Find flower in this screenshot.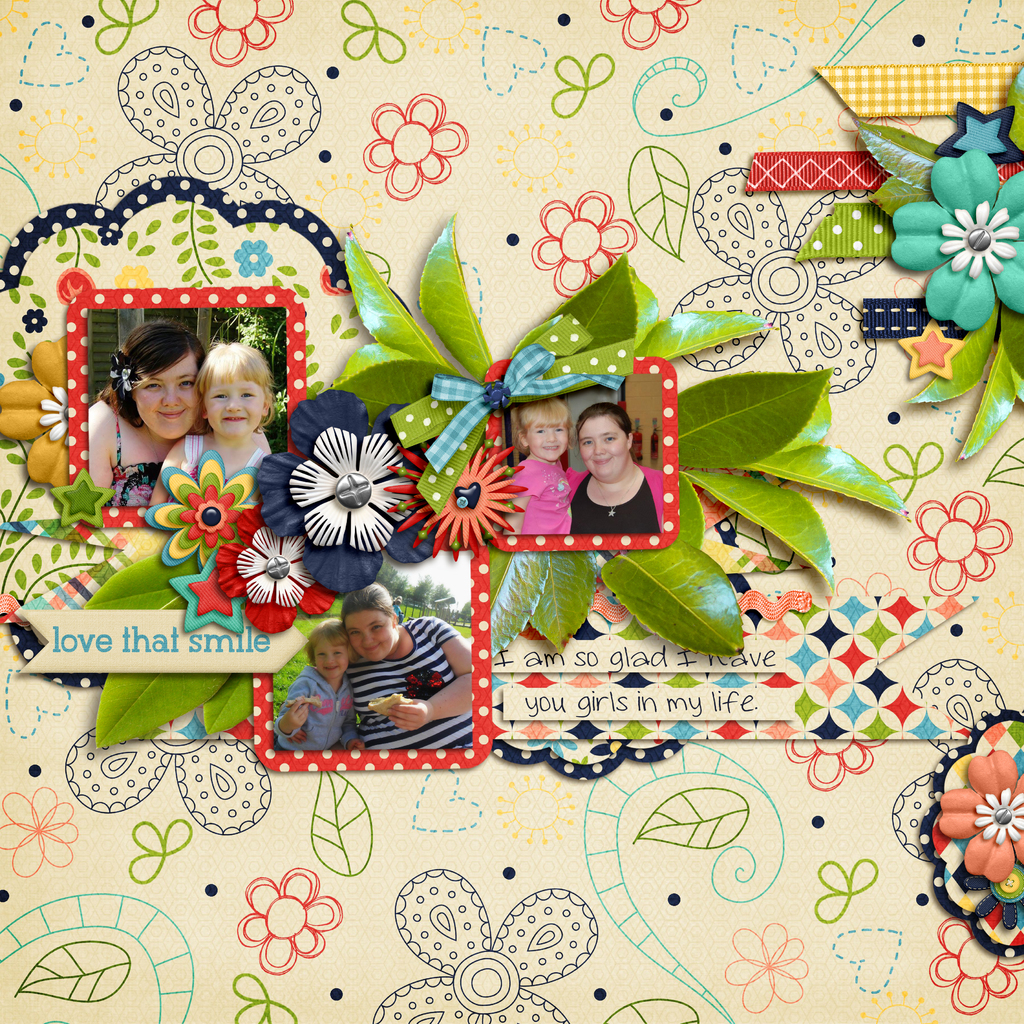
The bounding box for flower is locate(259, 394, 442, 592).
